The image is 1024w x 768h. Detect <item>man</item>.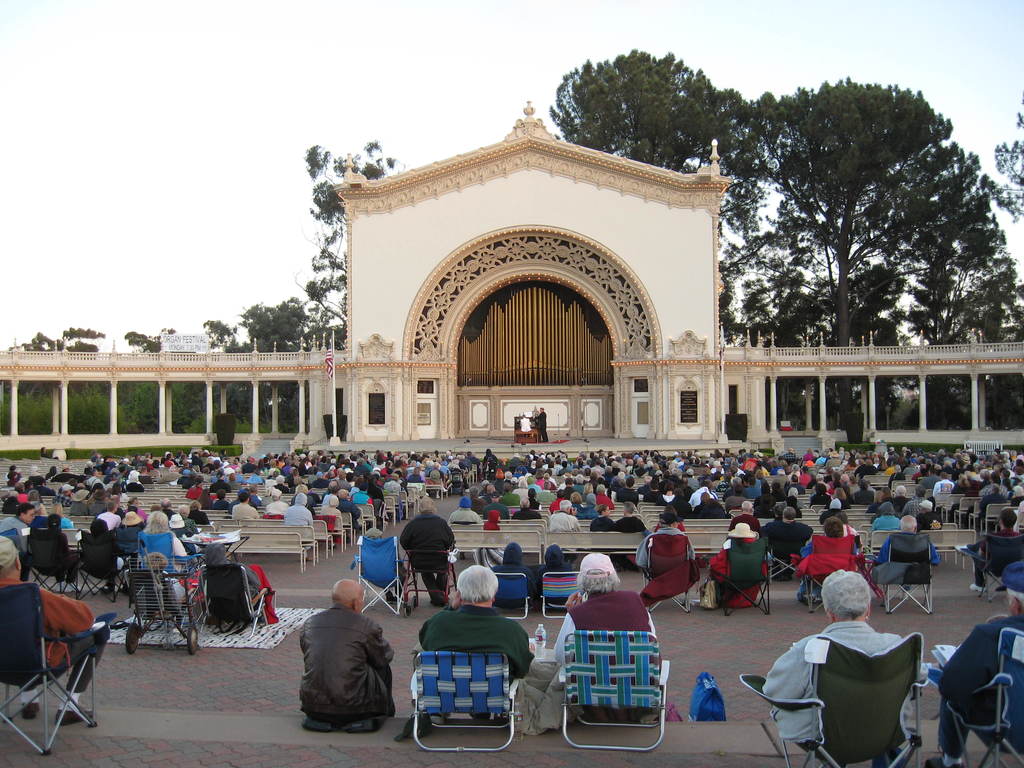
Detection: x1=509, y1=496, x2=540, y2=520.
